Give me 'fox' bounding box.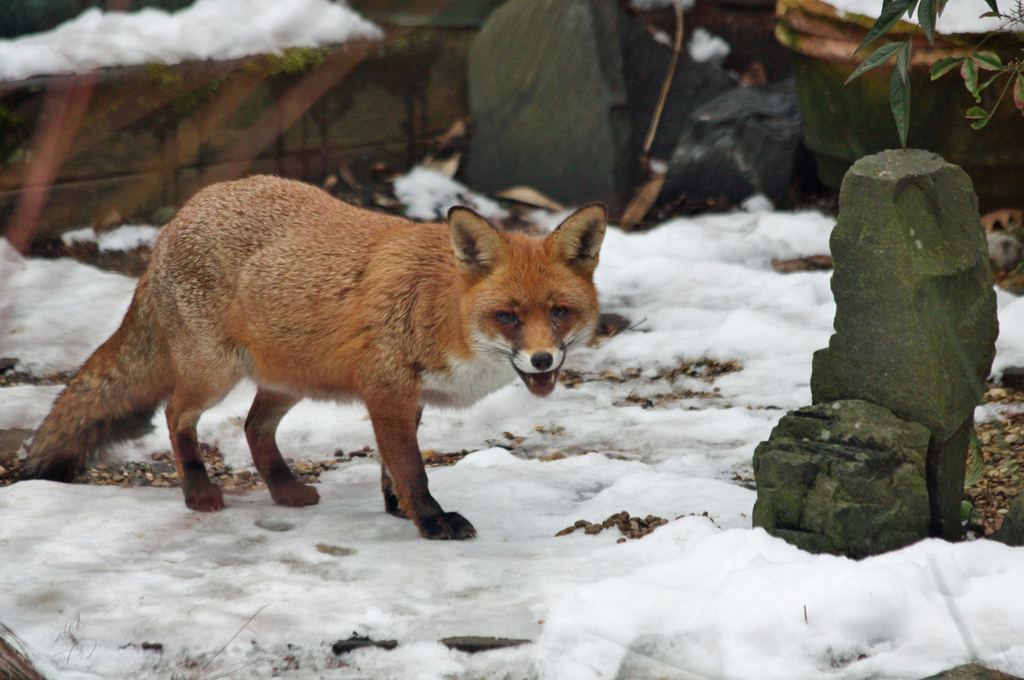
{"x1": 0, "y1": 170, "x2": 607, "y2": 539}.
